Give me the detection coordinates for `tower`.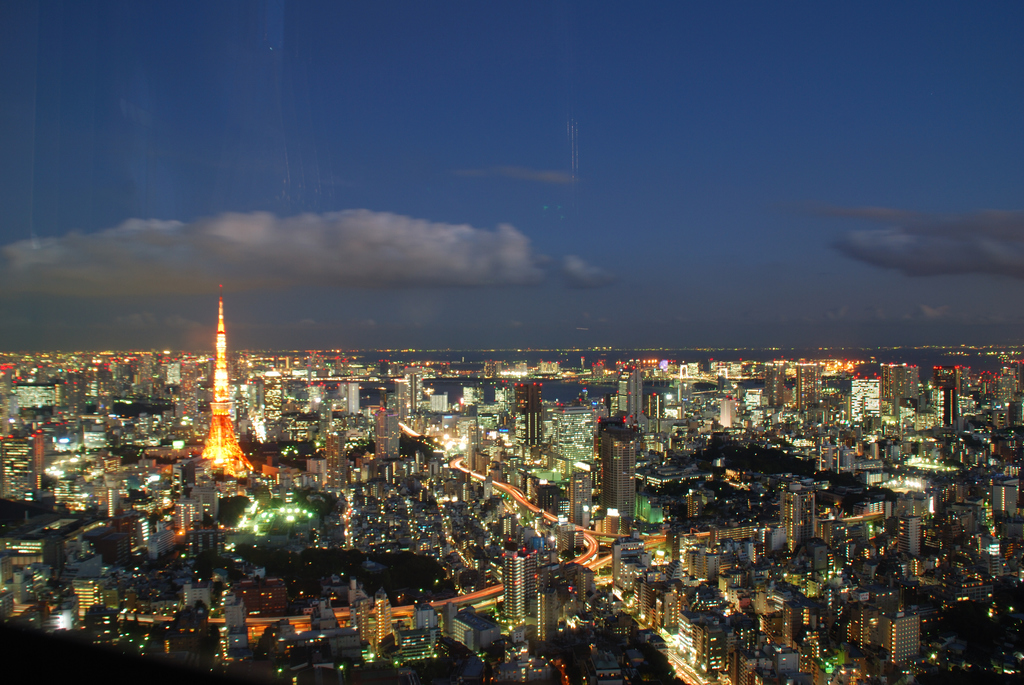
x1=504, y1=541, x2=530, y2=621.
